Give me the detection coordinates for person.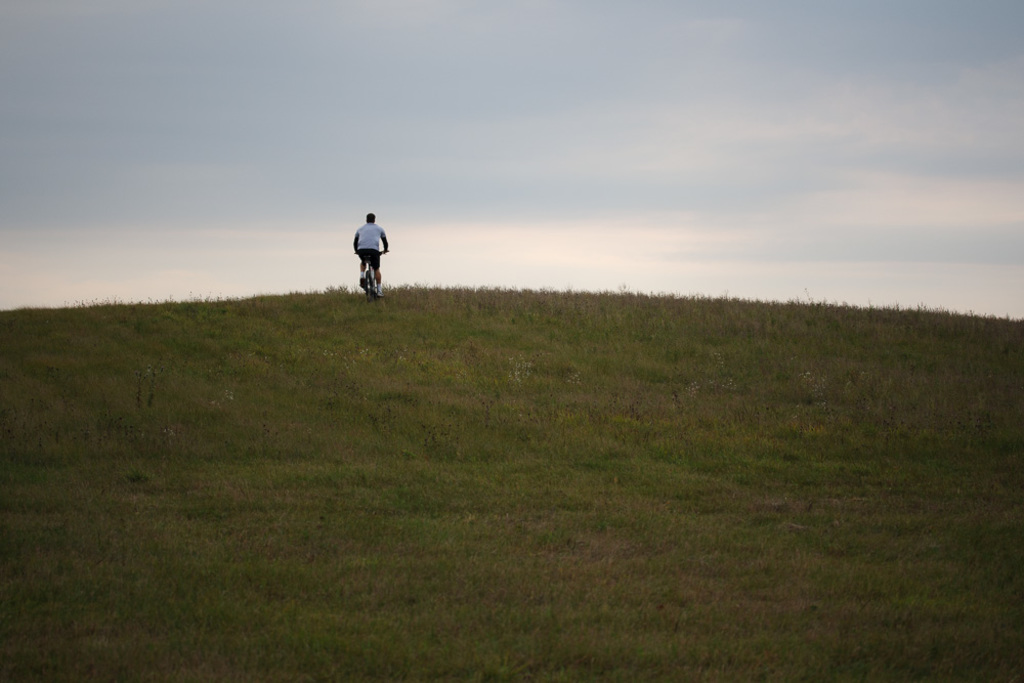
[346, 212, 393, 294].
